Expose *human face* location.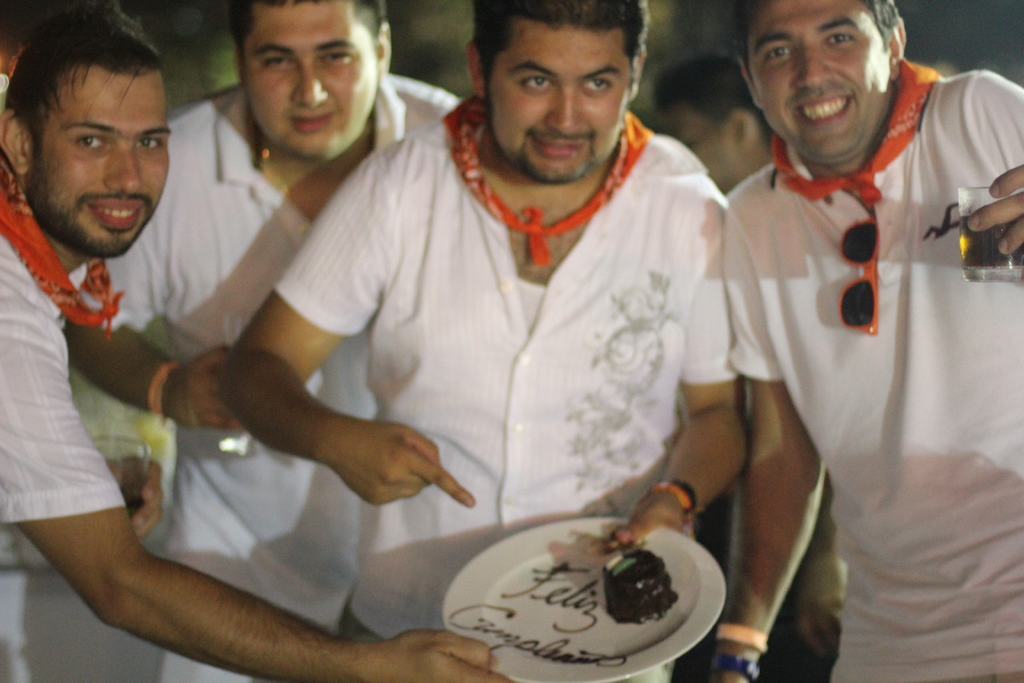
Exposed at 490/14/633/186.
